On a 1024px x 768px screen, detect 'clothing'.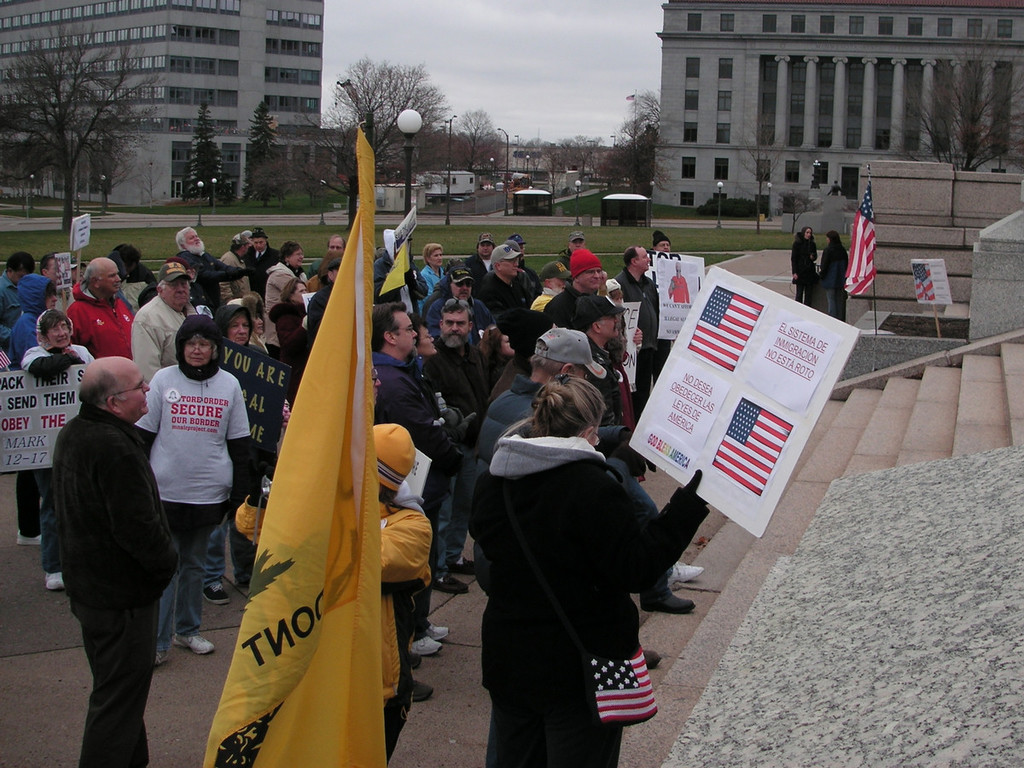
Rect(419, 330, 486, 451).
